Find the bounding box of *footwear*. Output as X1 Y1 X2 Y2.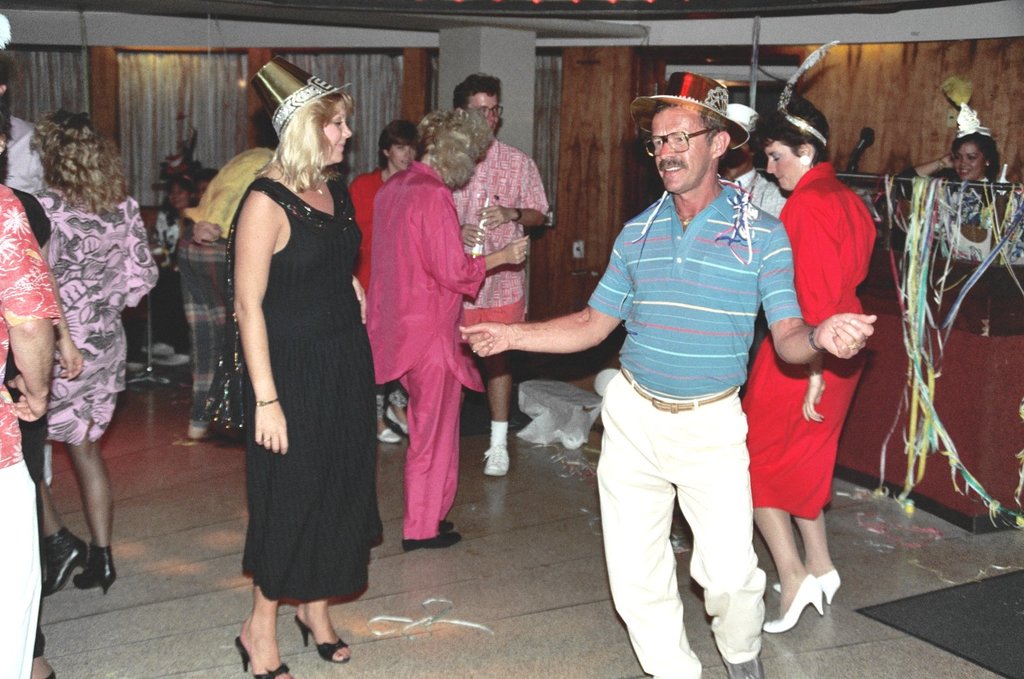
431 517 451 530.
